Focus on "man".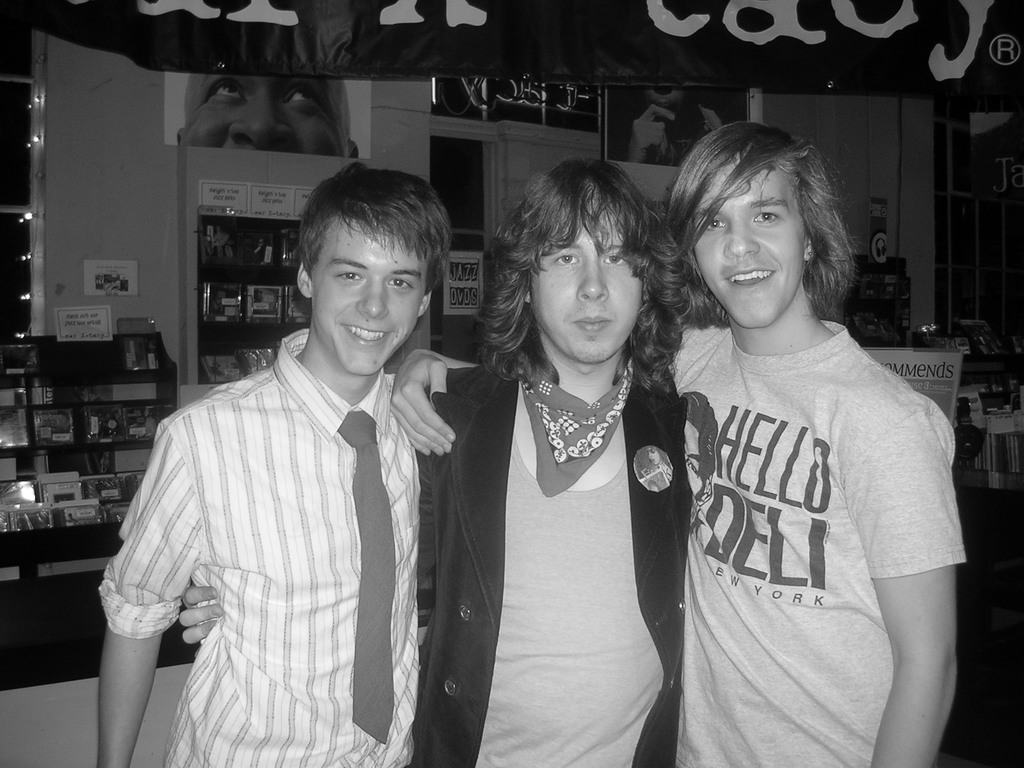
Focused at x1=392, y1=115, x2=958, y2=767.
